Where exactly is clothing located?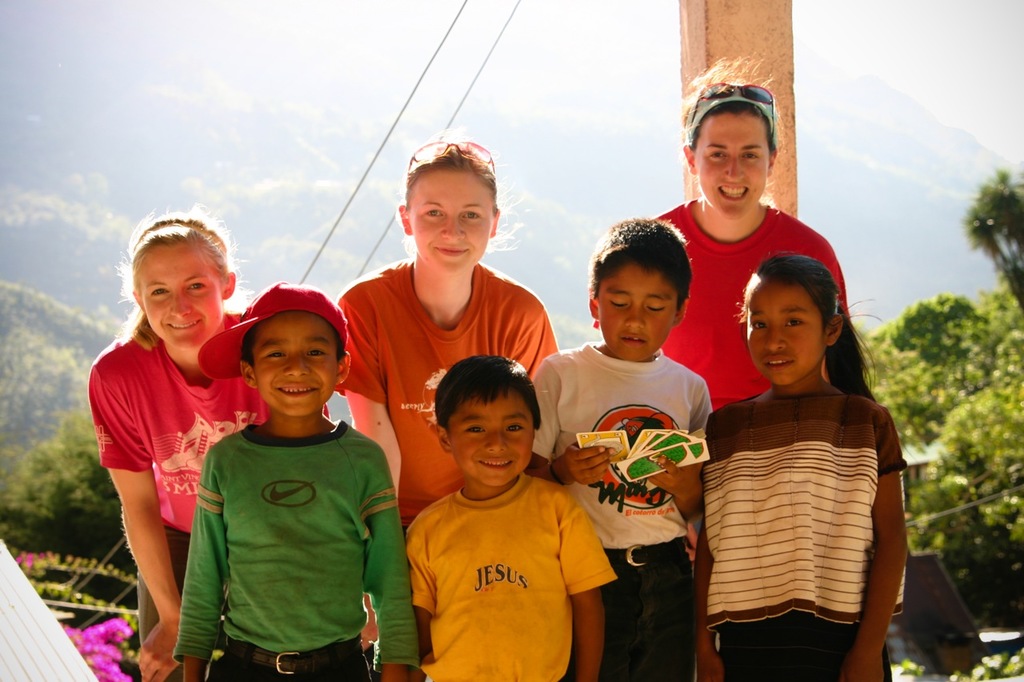
Its bounding box is (left=642, top=198, right=855, bottom=447).
